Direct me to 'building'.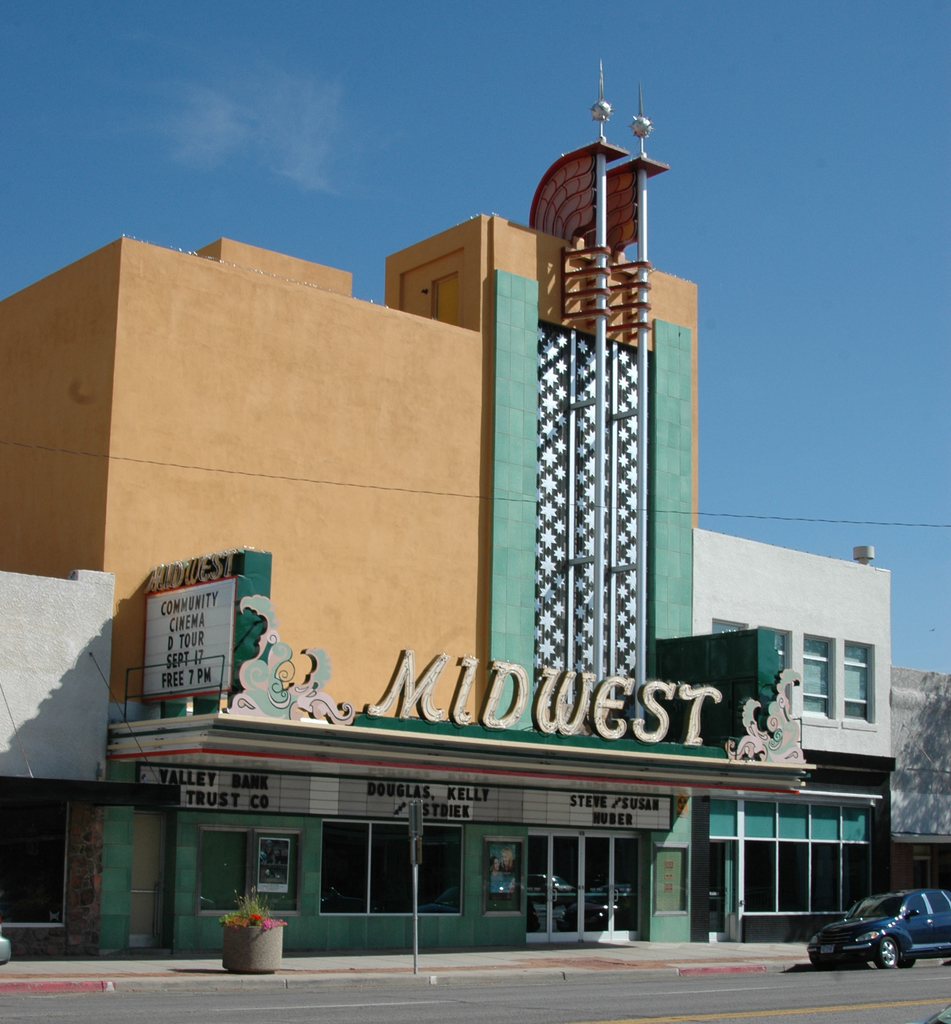
Direction: [0, 63, 811, 967].
